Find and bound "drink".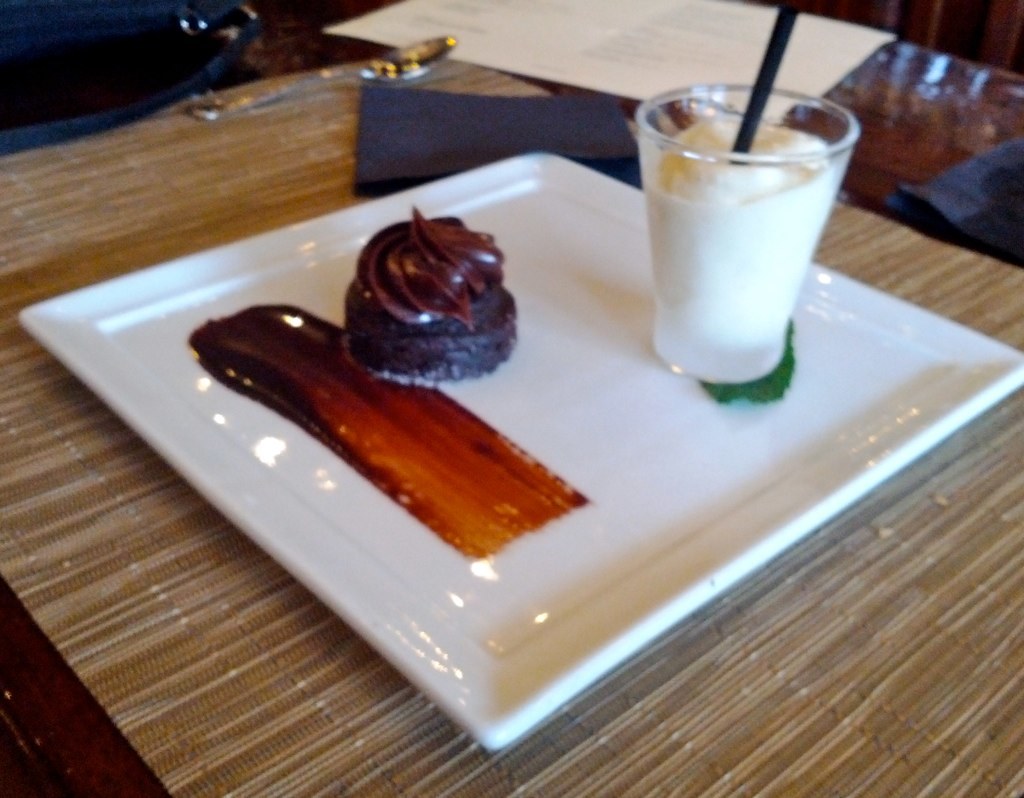
Bound: x1=640 y1=108 x2=848 y2=384.
